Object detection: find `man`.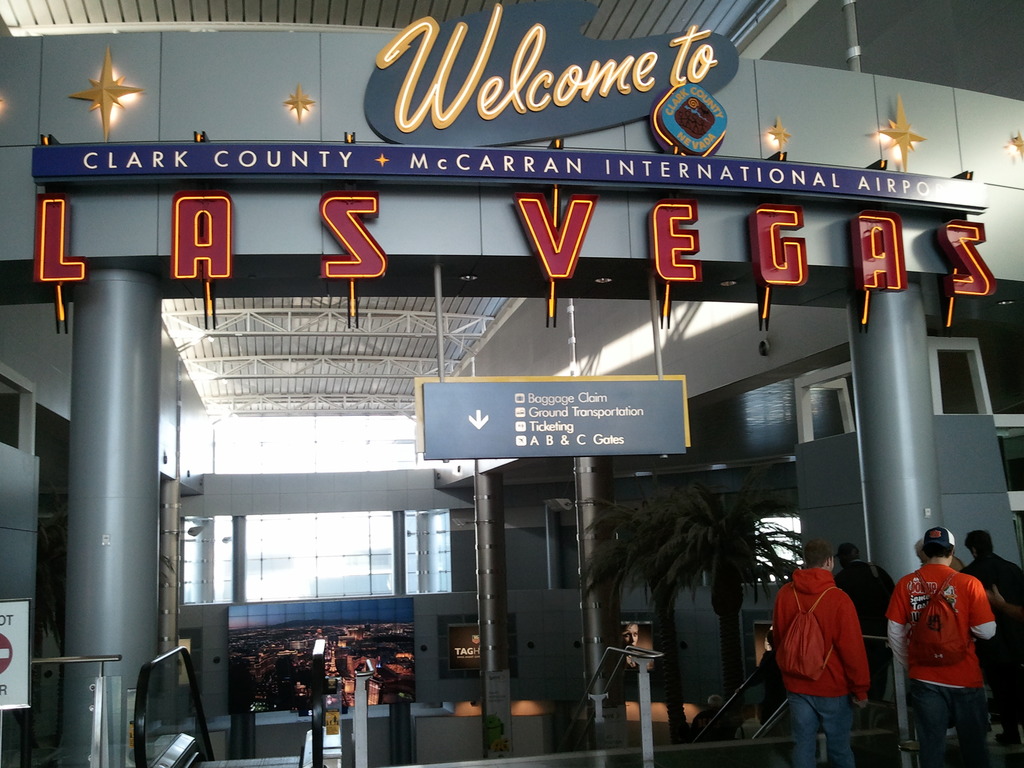
(x1=694, y1=691, x2=735, y2=743).
